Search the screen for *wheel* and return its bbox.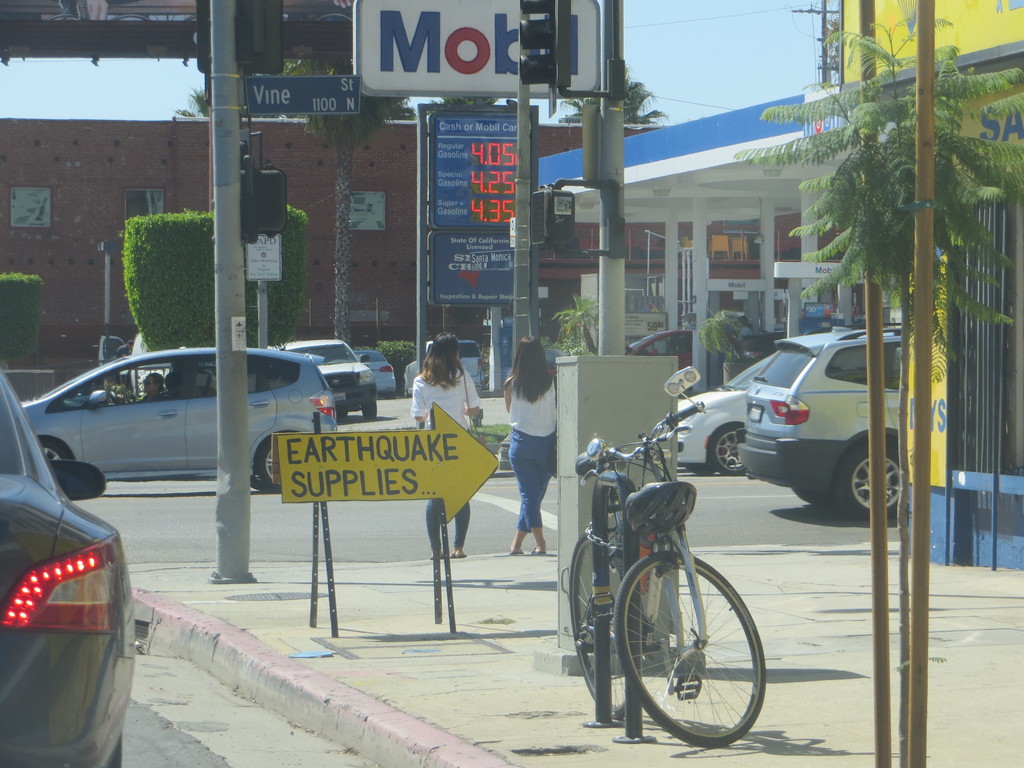
Found: box=[612, 541, 771, 748].
